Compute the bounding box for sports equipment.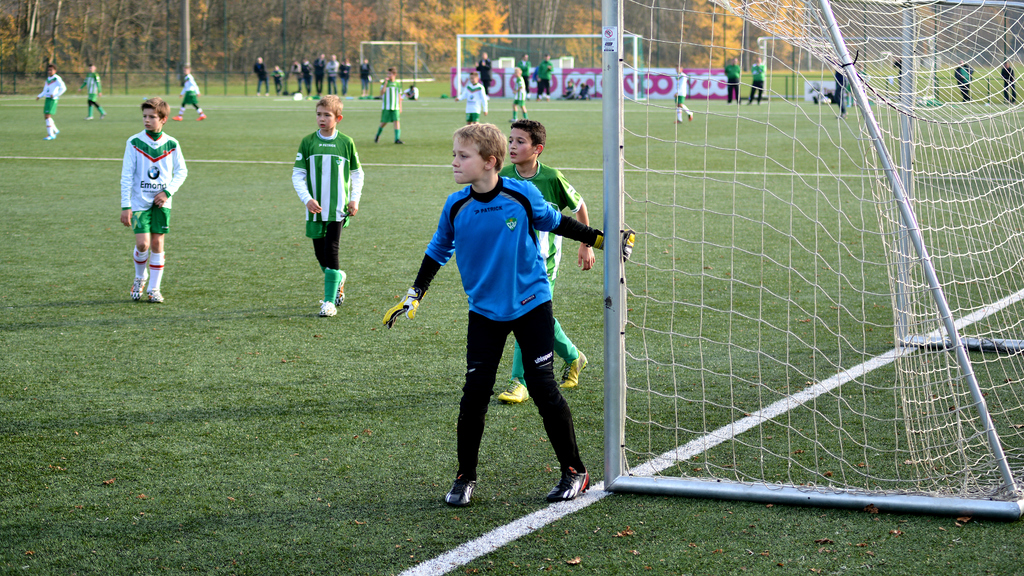
<box>150,289,163,303</box>.
